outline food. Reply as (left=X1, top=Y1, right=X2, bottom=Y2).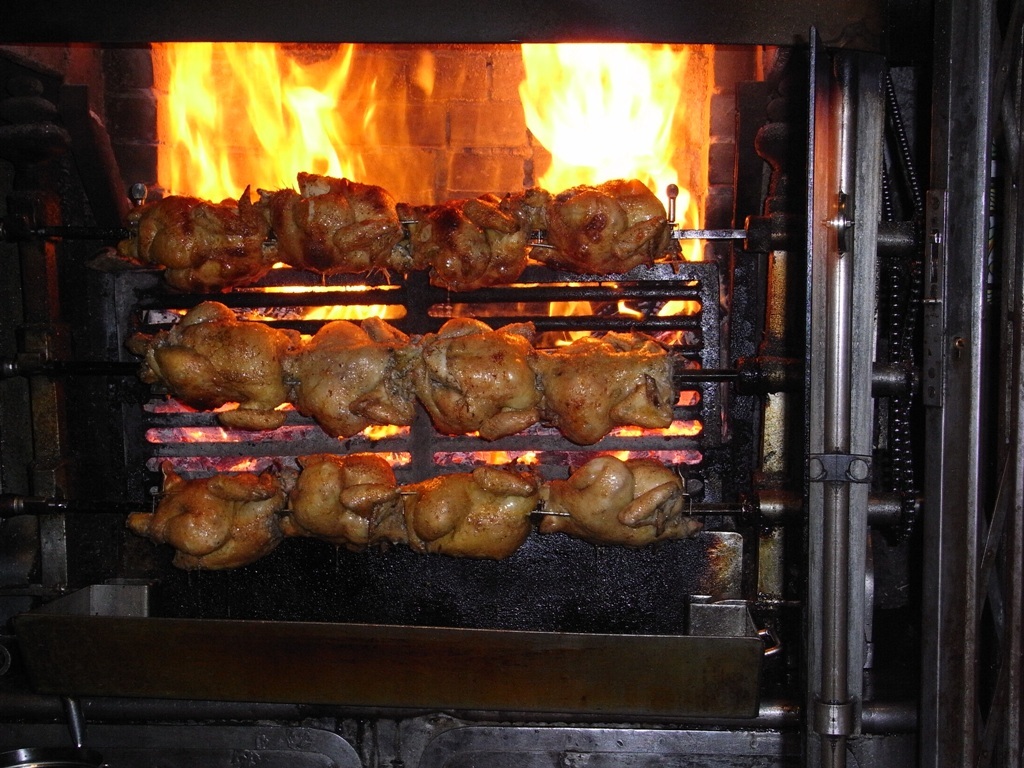
(left=149, top=233, right=729, bottom=575).
